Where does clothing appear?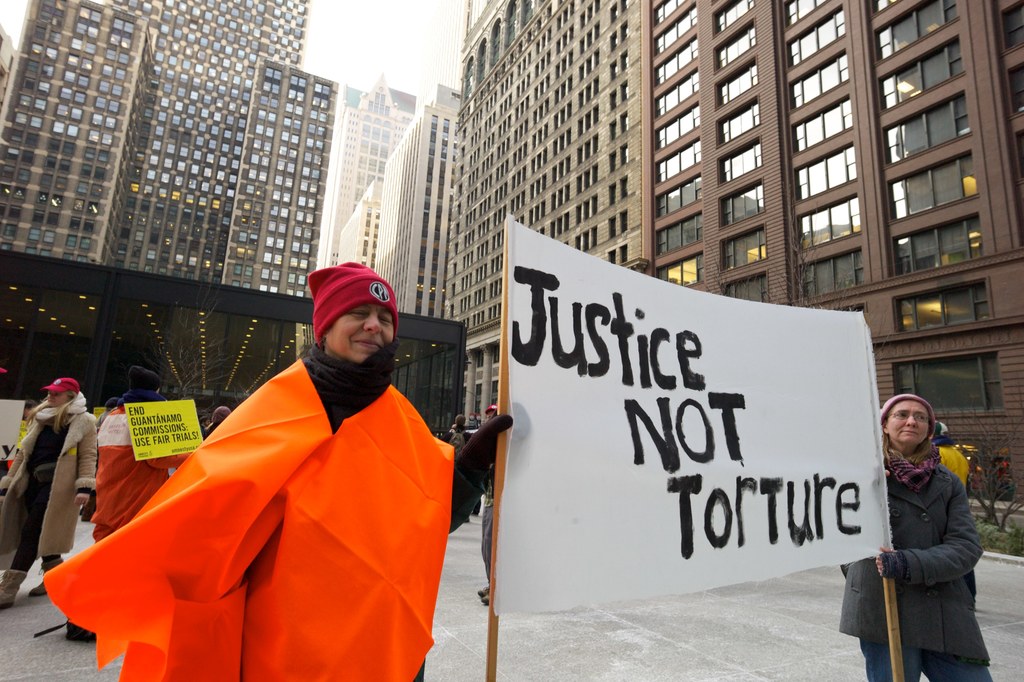
Appears at x1=840 y1=443 x2=991 y2=681.
